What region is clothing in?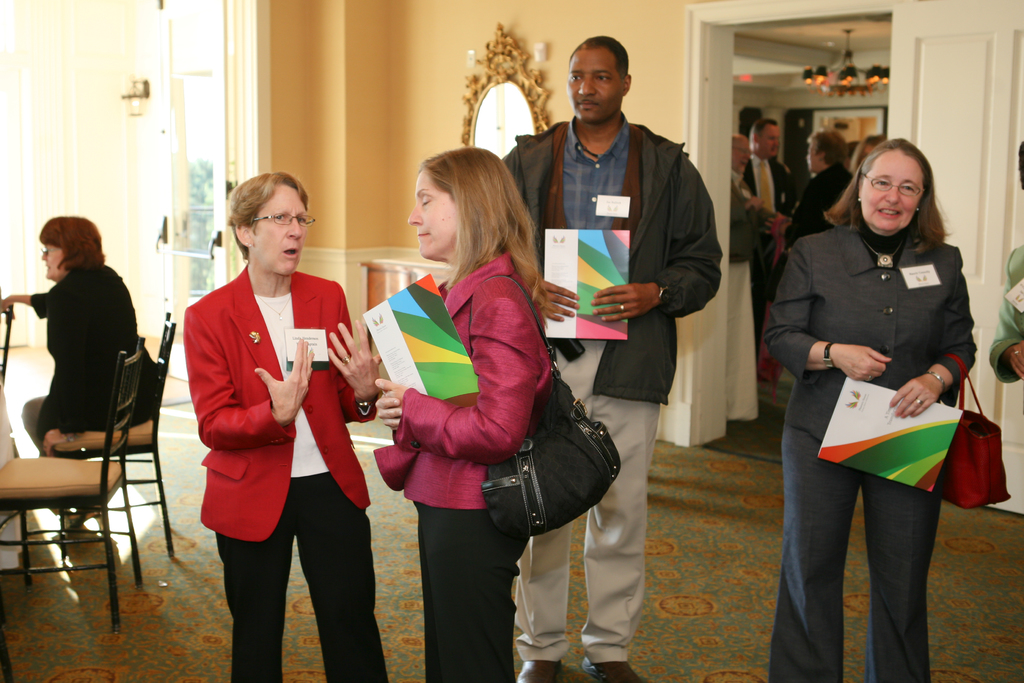
Rect(781, 168, 851, 237).
